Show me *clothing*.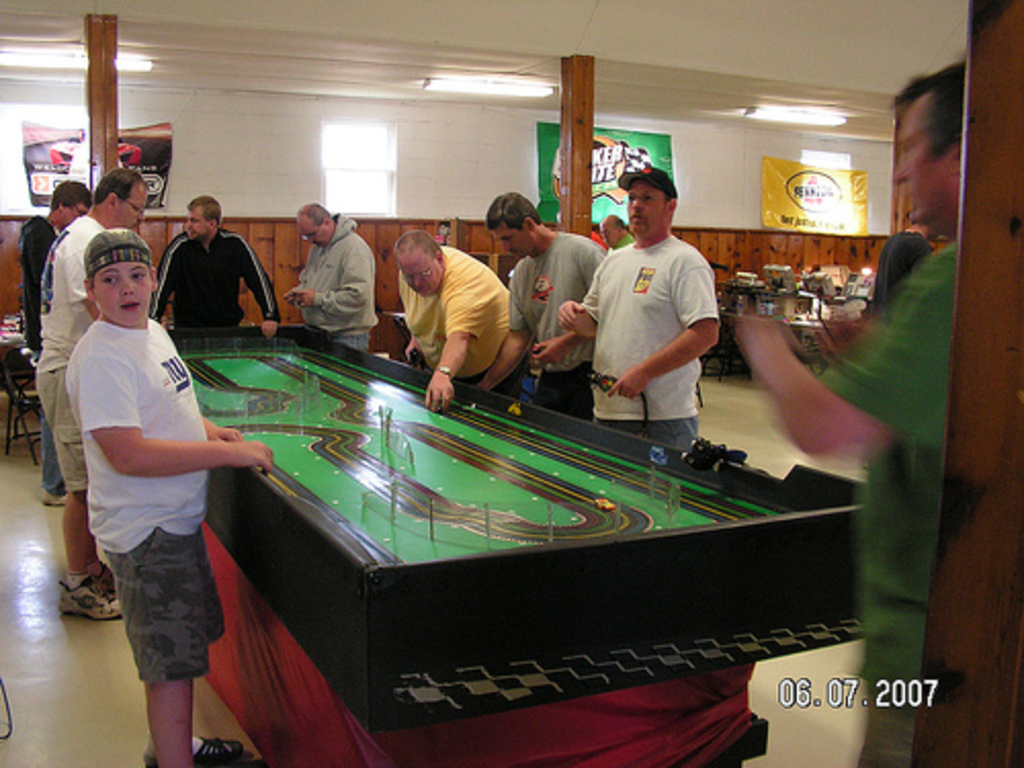
*clothing* is here: {"x1": 578, "y1": 201, "x2": 727, "y2": 434}.
